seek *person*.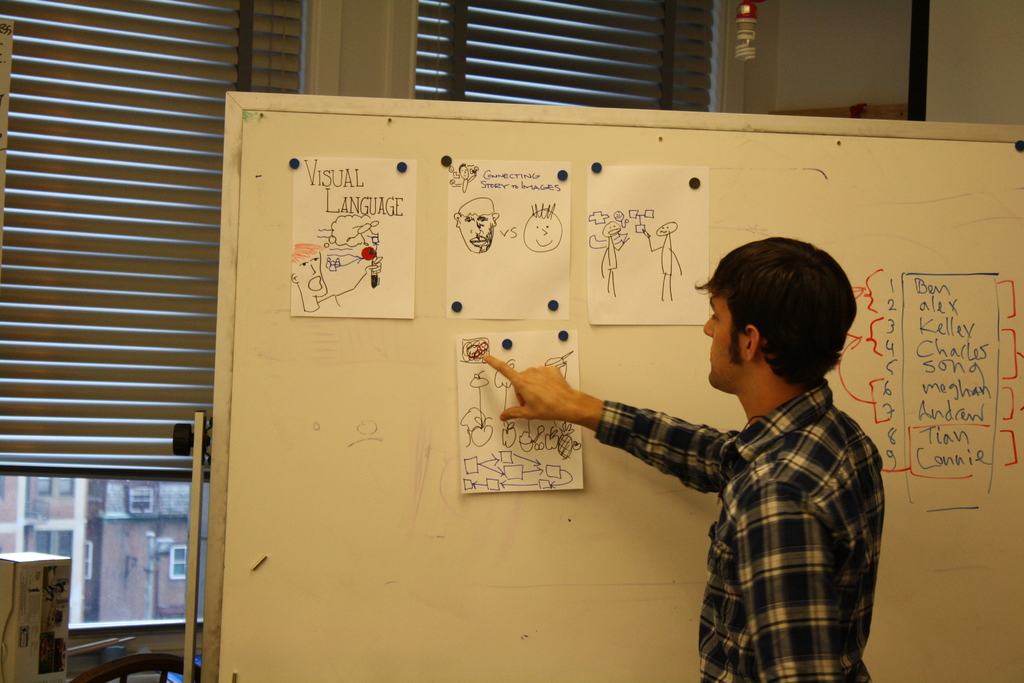
crop(458, 199, 499, 254).
